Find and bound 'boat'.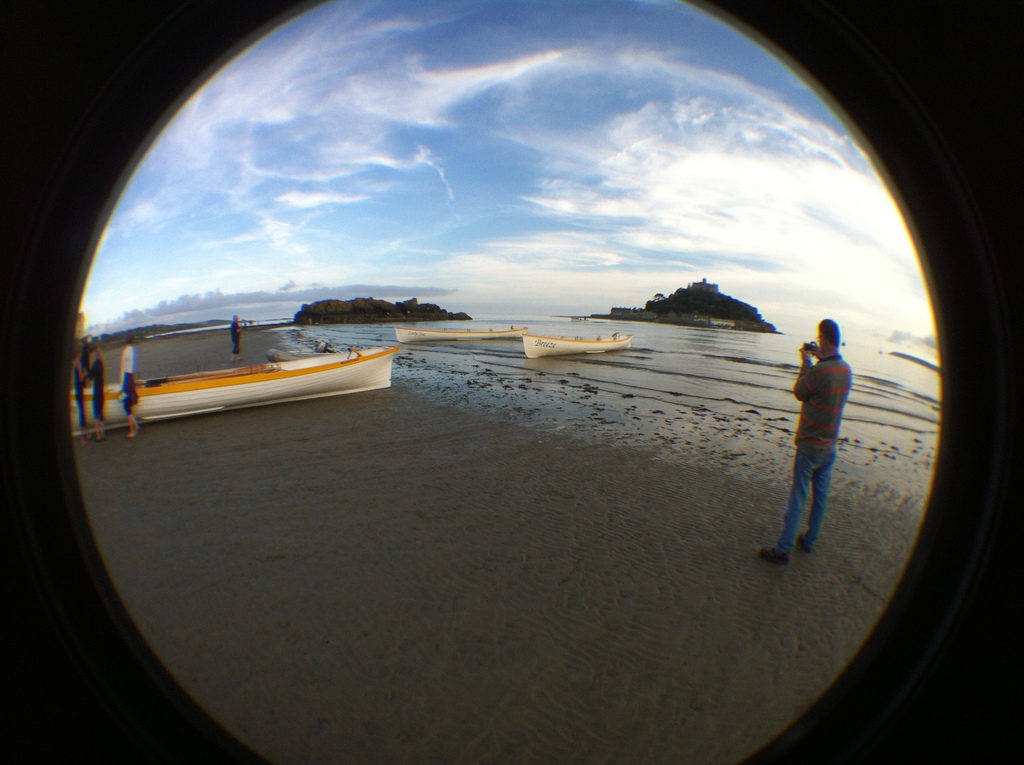
Bound: box=[58, 342, 397, 435].
